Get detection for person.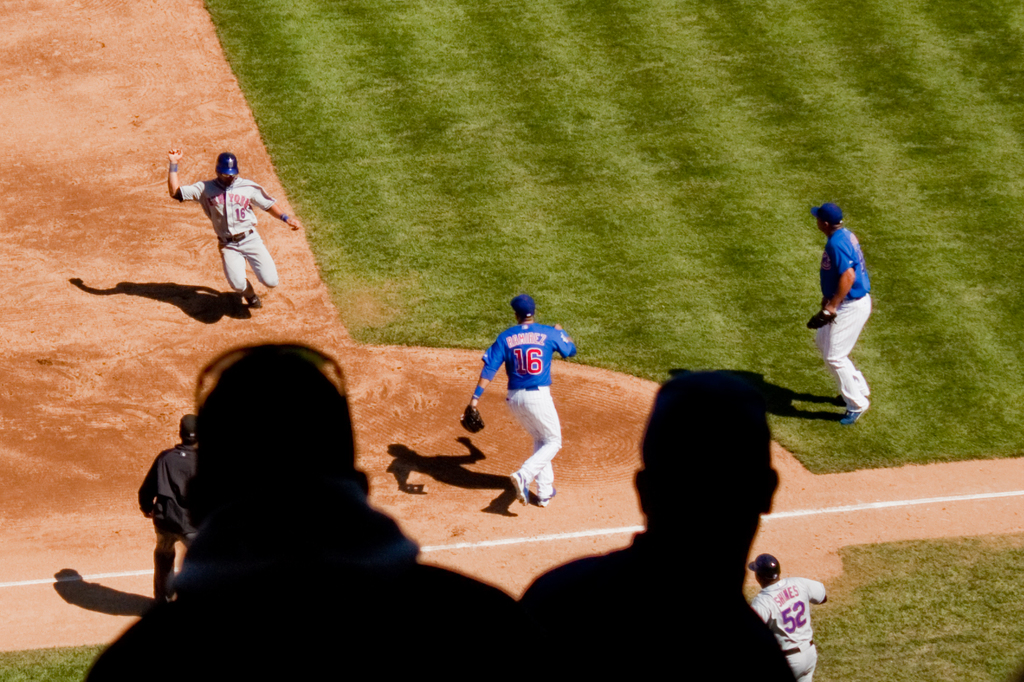
Detection: select_region(467, 295, 579, 511).
